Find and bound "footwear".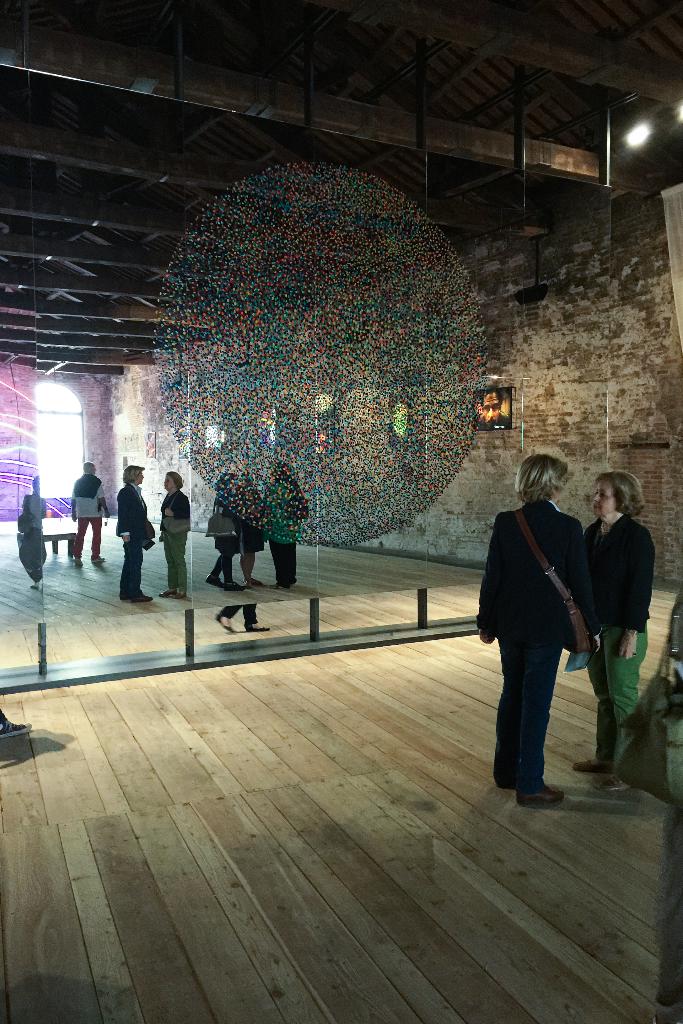
Bound: locate(206, 573, 224, 588).
